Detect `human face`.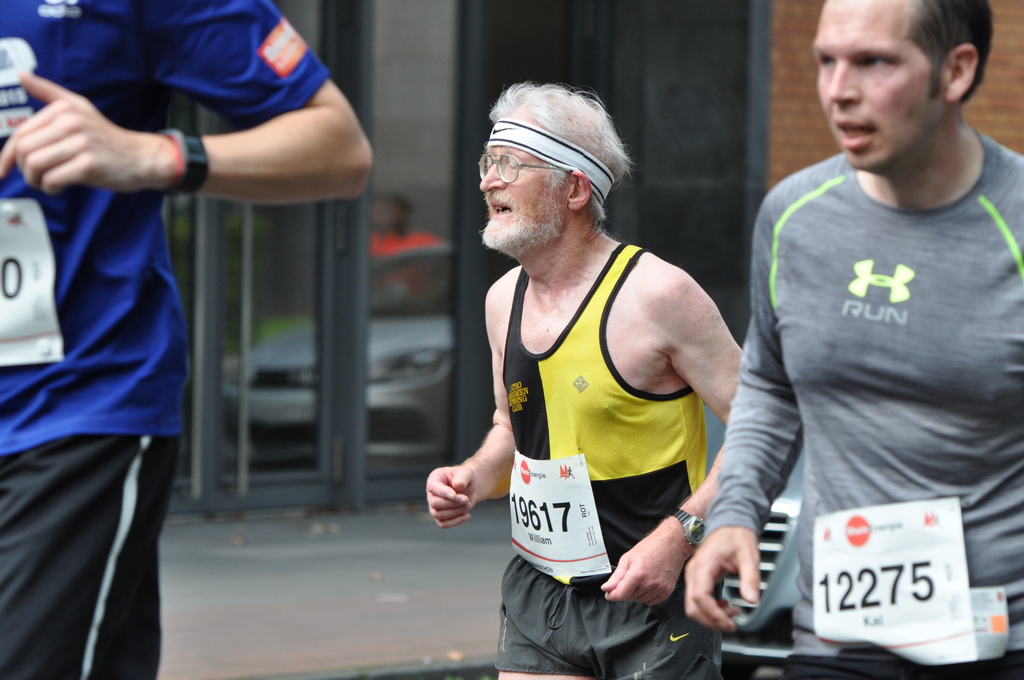
Detected at 477 147 568 250.
